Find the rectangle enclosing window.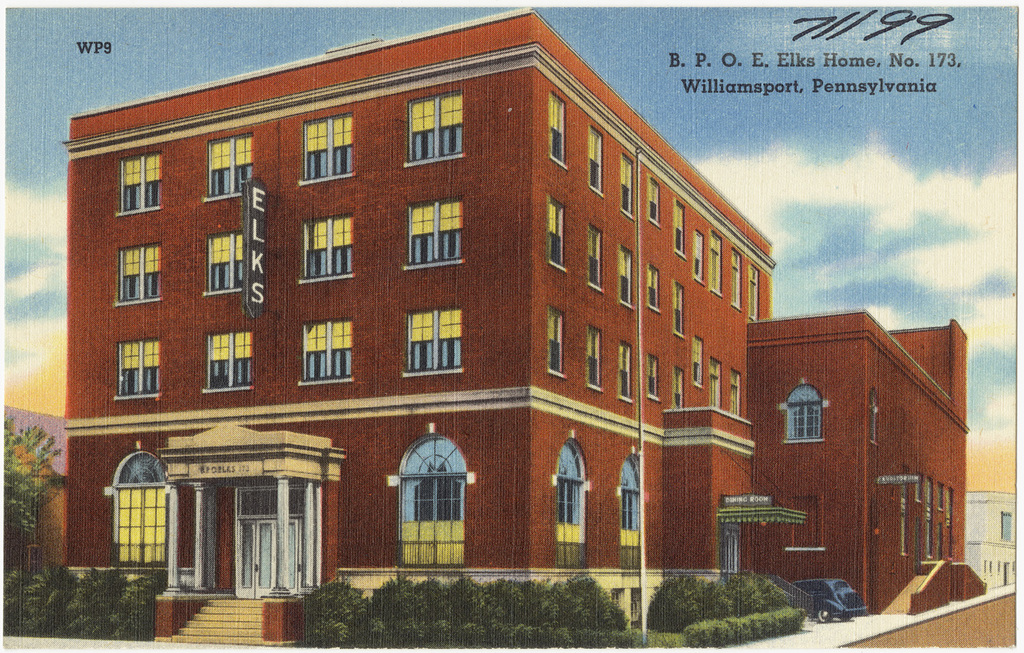
[687, 229, 705, 281].
